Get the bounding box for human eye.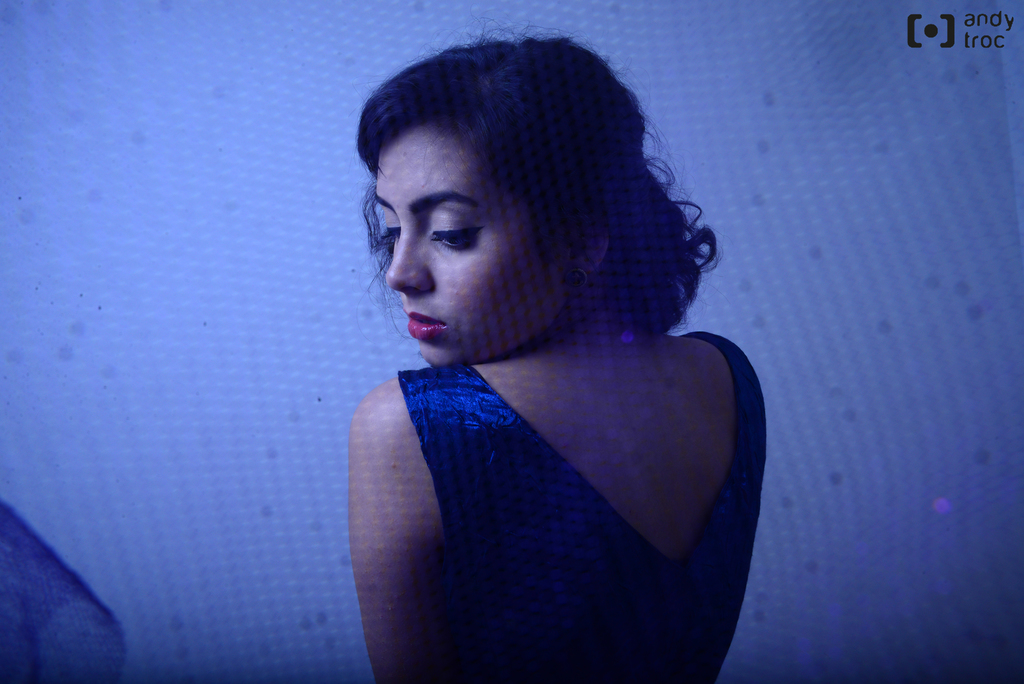
[x1=378, y1=213, x2=404, y2=243].
